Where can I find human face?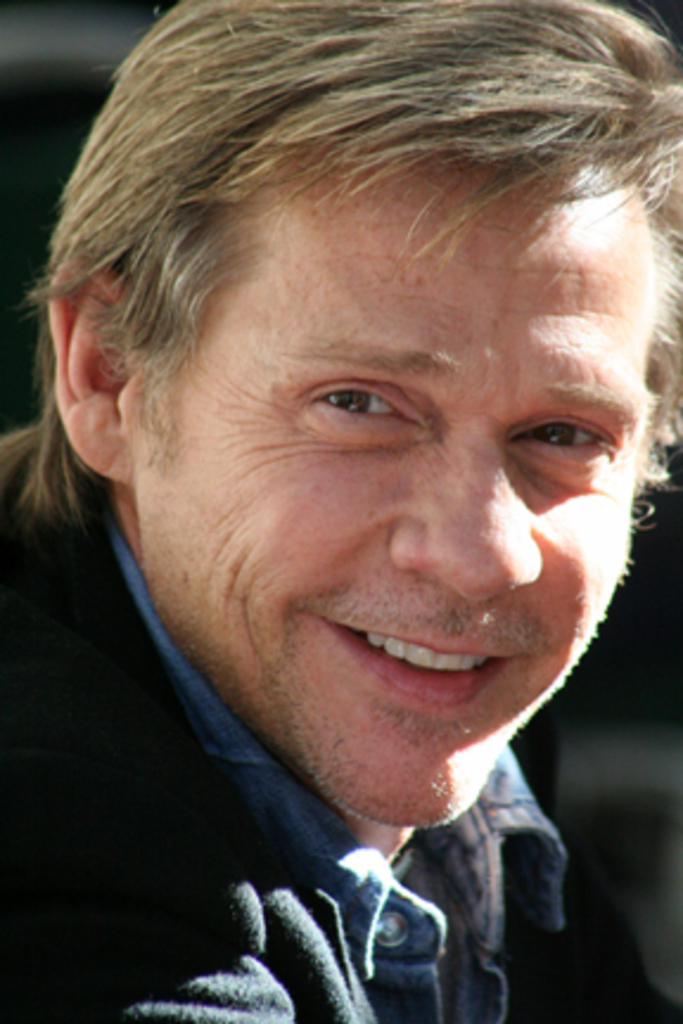
You can find it at 138 197 664 827.
